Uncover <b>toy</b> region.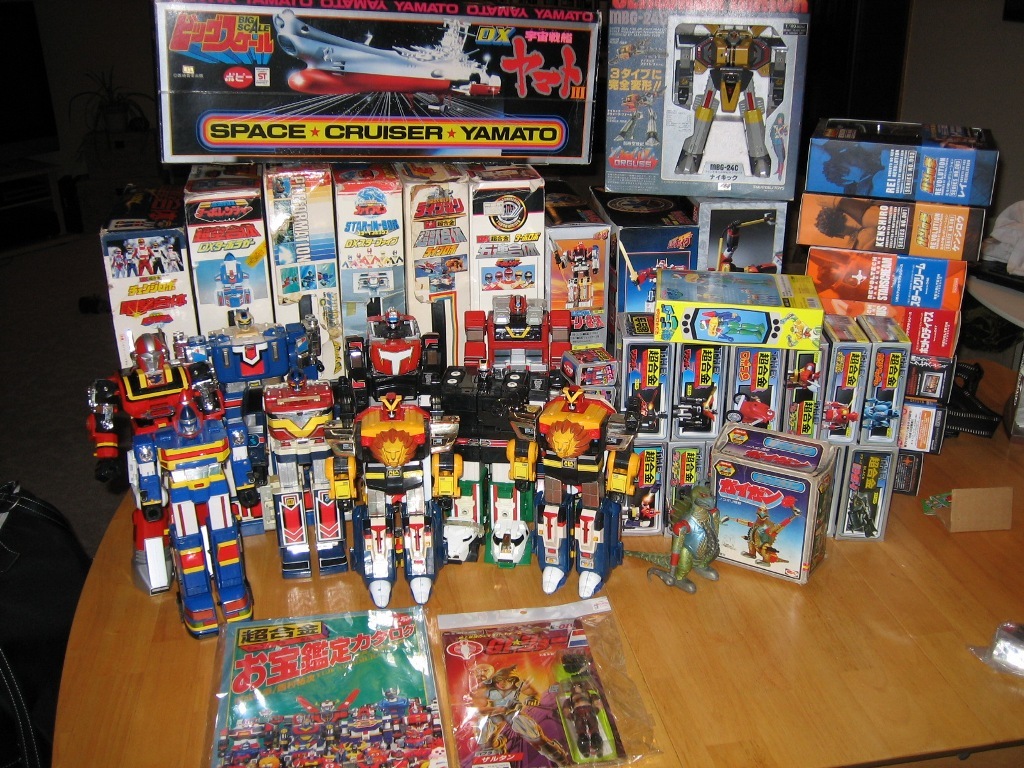
Uncovered: BBox(212, 247, 264, 337).
